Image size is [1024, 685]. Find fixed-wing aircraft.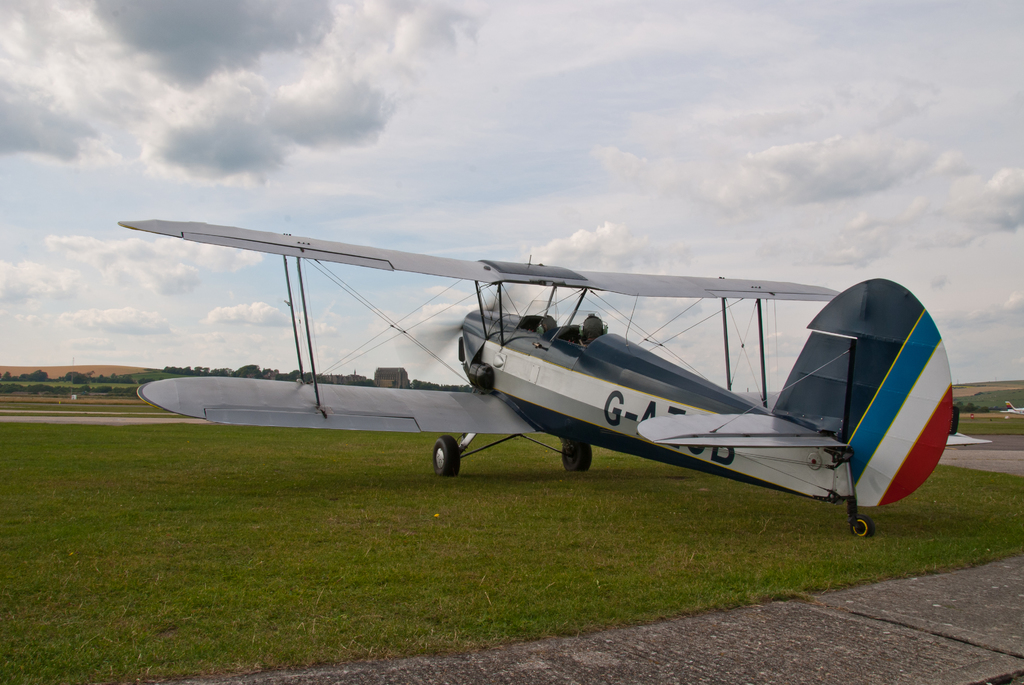
crop(116, 207, 948, 524).
